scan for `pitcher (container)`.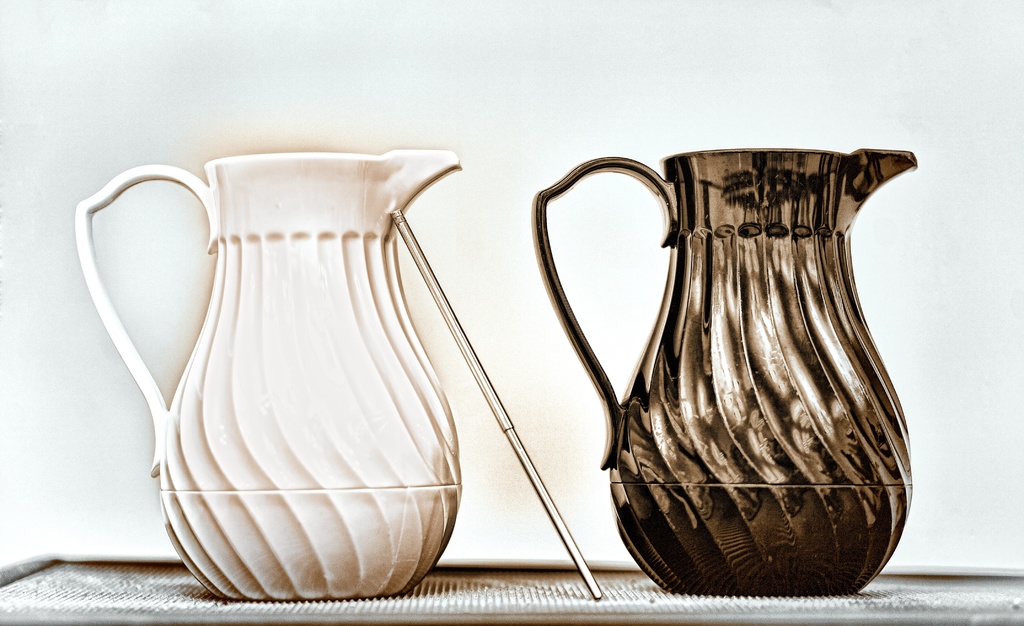
Scan result: crop(77, 154, 460, 602).
